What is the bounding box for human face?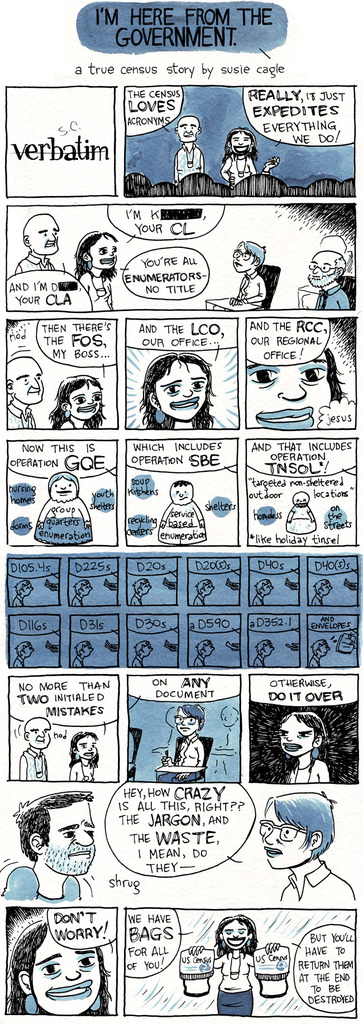
{"left": 247, "top": 347, "right": 331, "bottom": 431}.
